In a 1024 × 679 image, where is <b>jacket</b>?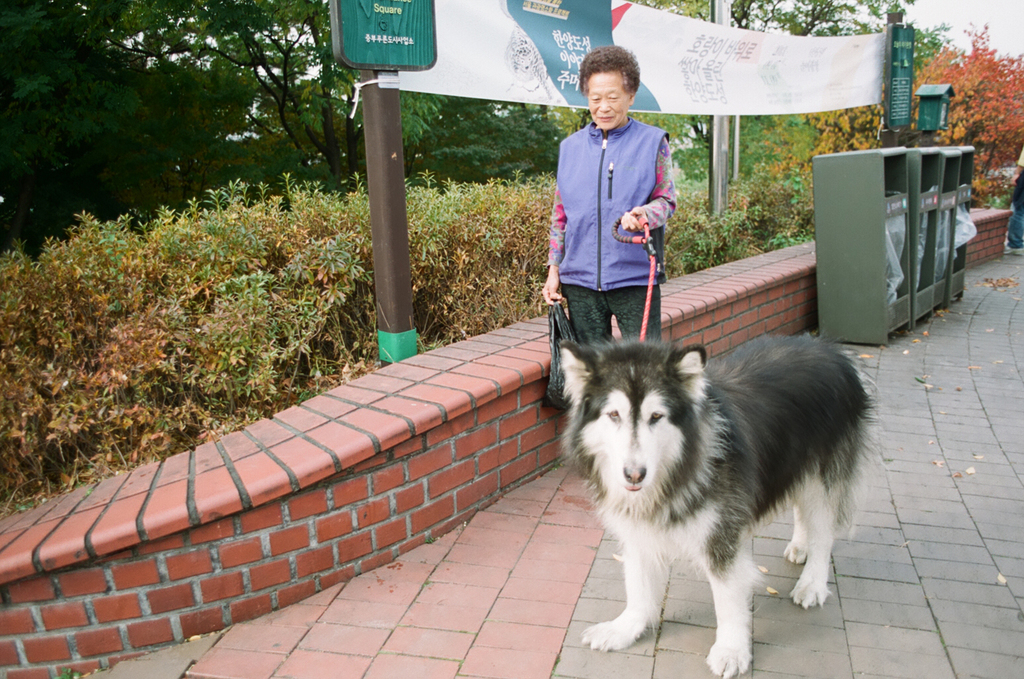
[x1=543, y1=119, x2=675, y2=290].
